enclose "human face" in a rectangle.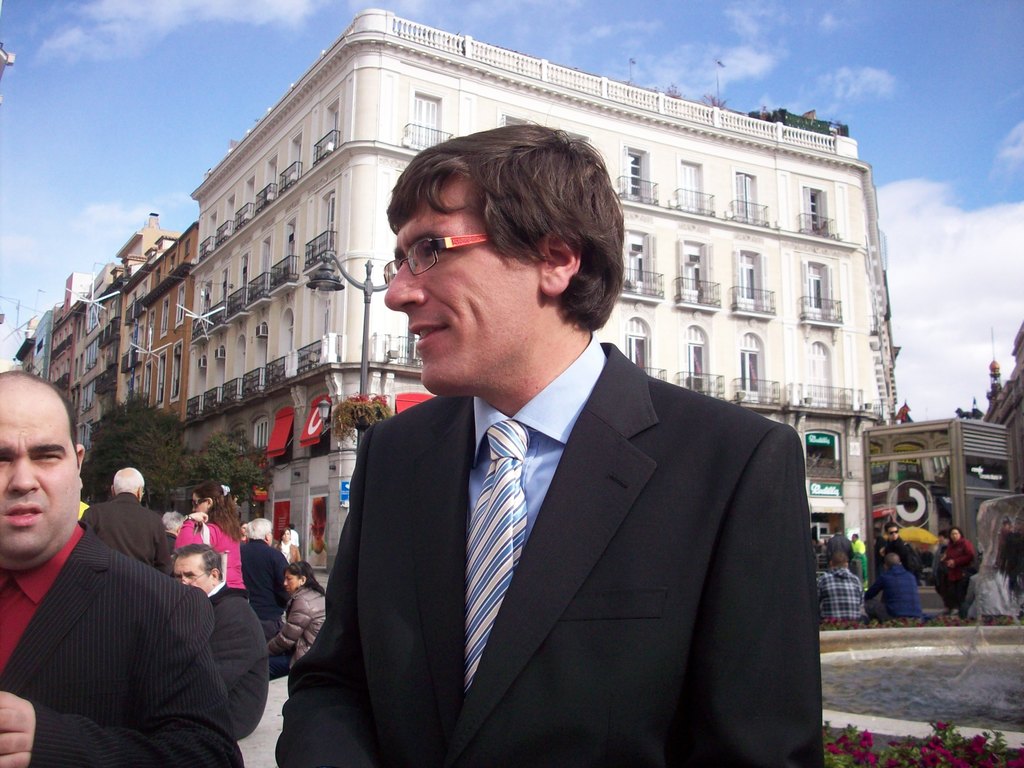
bbox=[284, 575, 301, 603].
